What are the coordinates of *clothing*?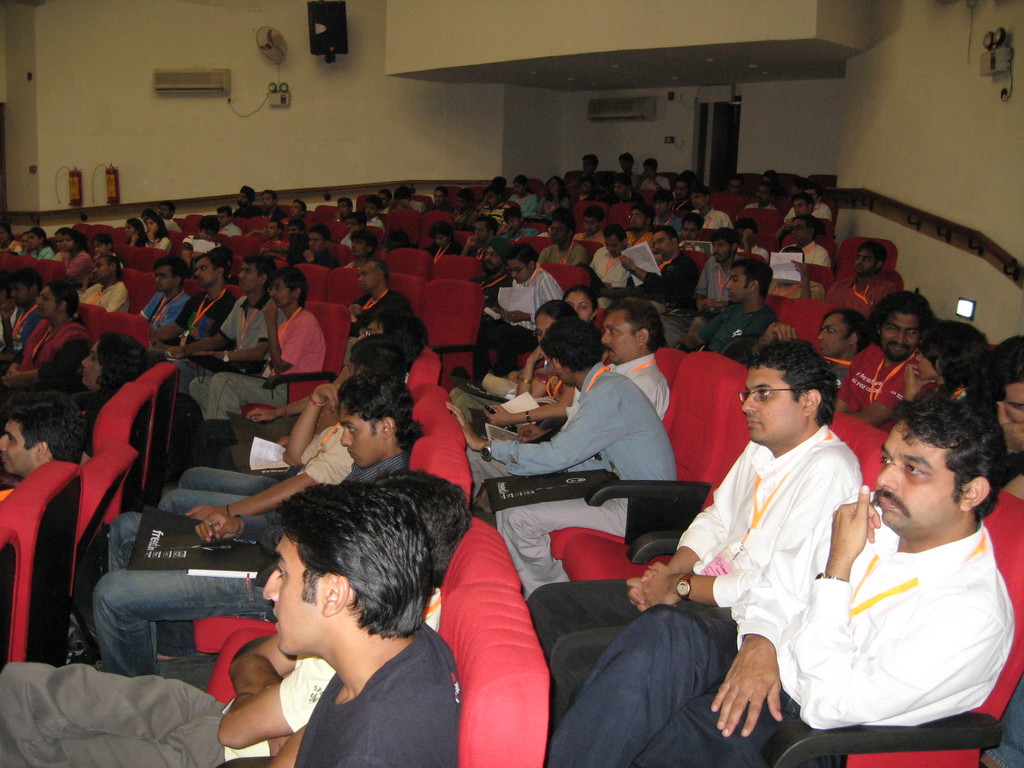
14:317:92:375.
